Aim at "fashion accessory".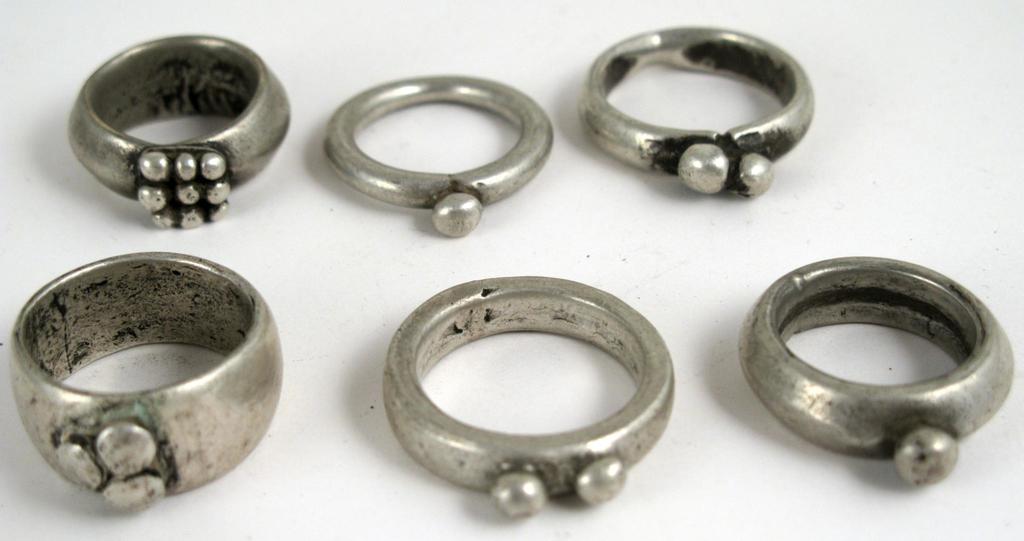
Aimed at x1=383, y1=276, x2=672, y2=519.
